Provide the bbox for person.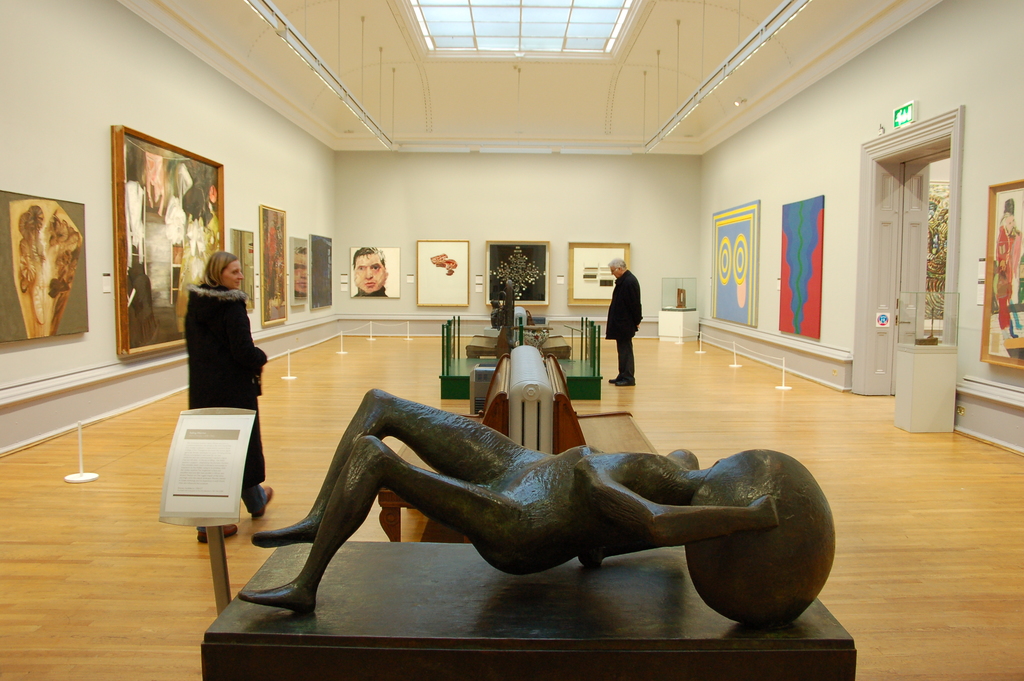
(182, 252, 271, 539).
